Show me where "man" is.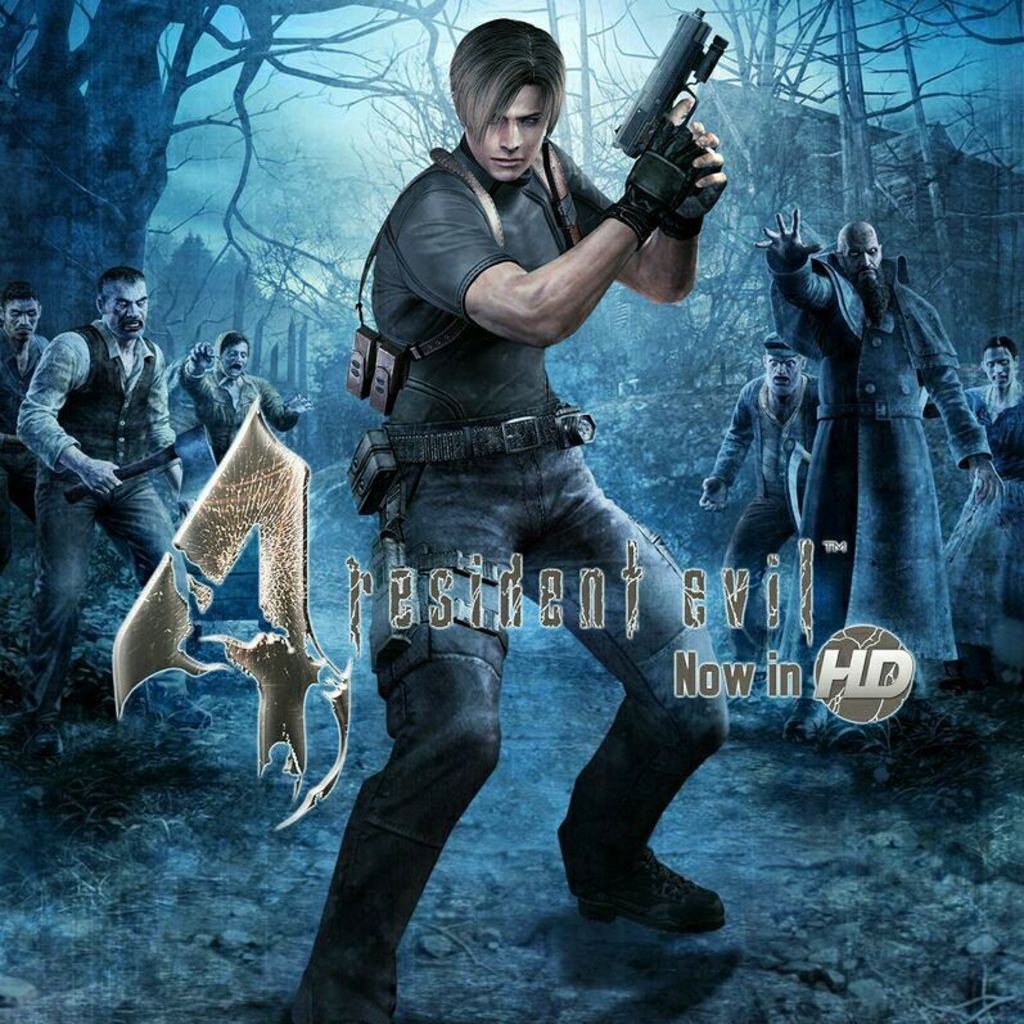
"man" is at crop(753, 213, 1007, 762).
